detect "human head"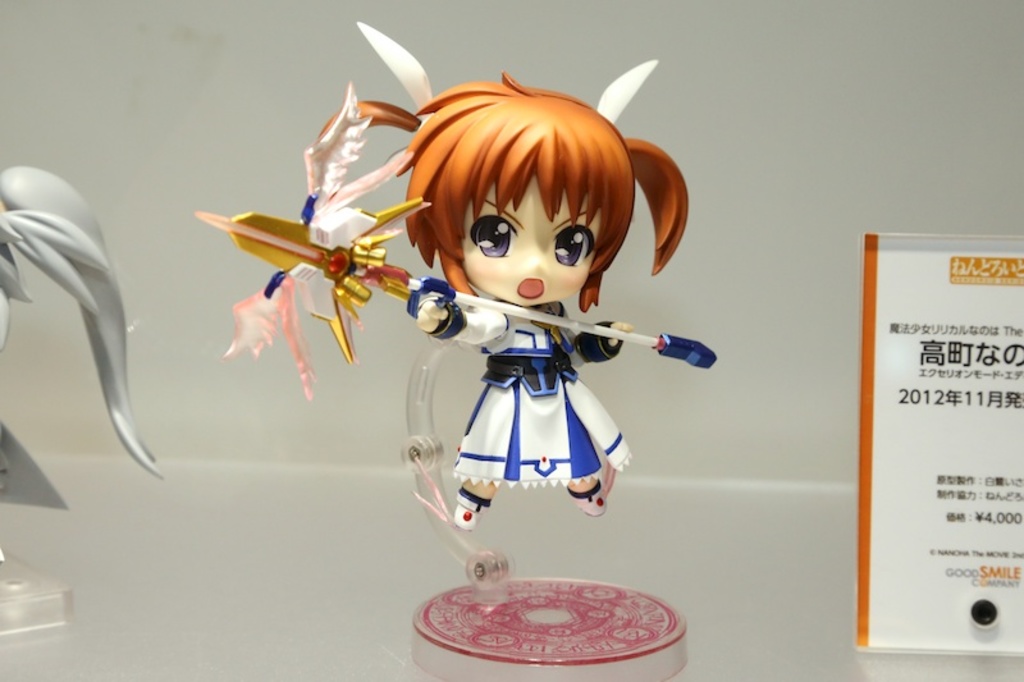
box=[392, 110, 645, 325]
